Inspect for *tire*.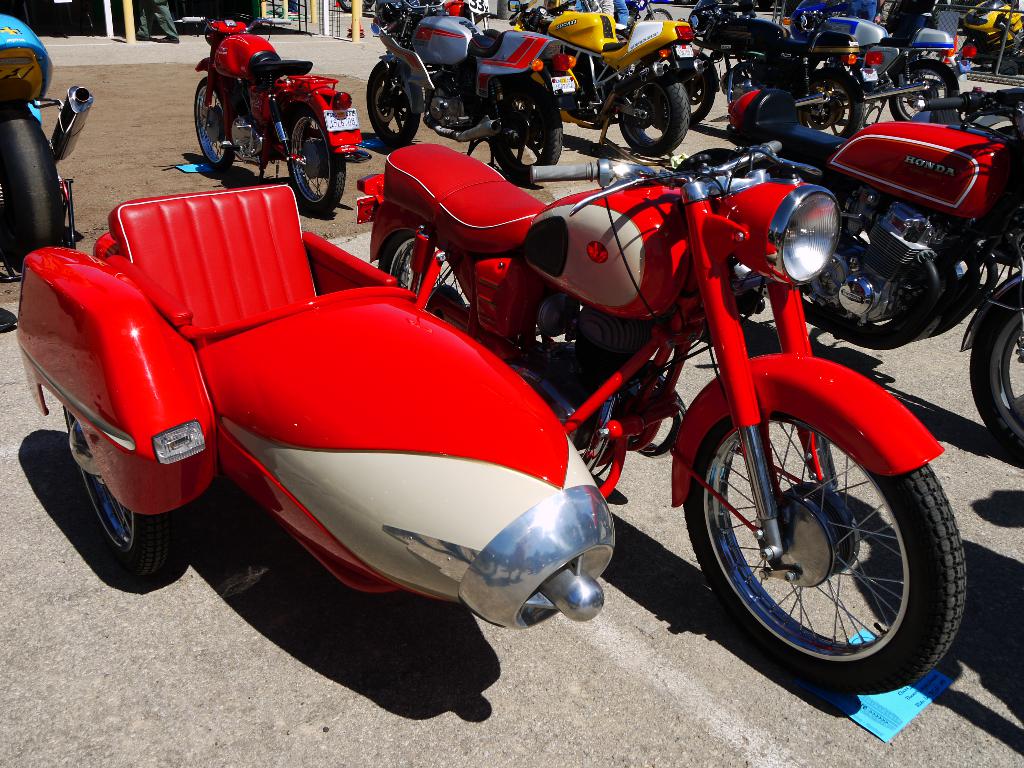
Inspection: 778 57 862 141.
